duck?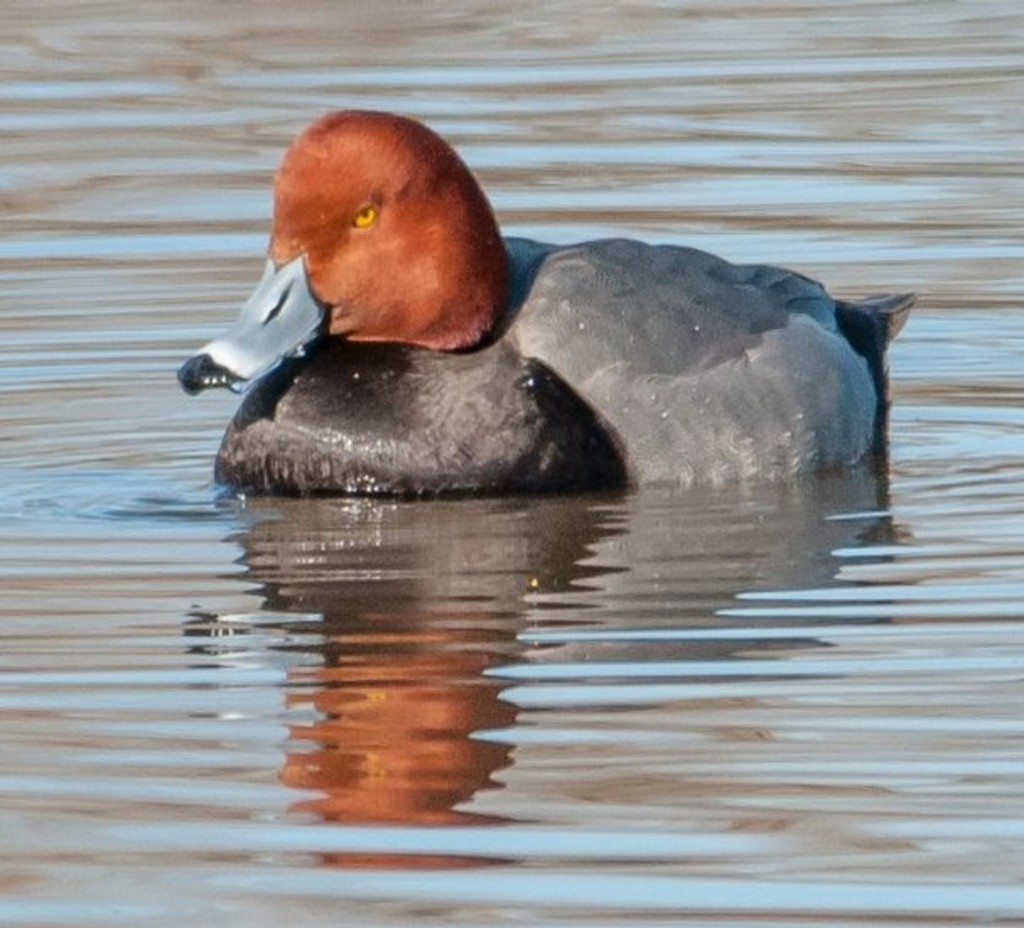
pyautogui.locateOnScreen(196, 111, 923, 511)
